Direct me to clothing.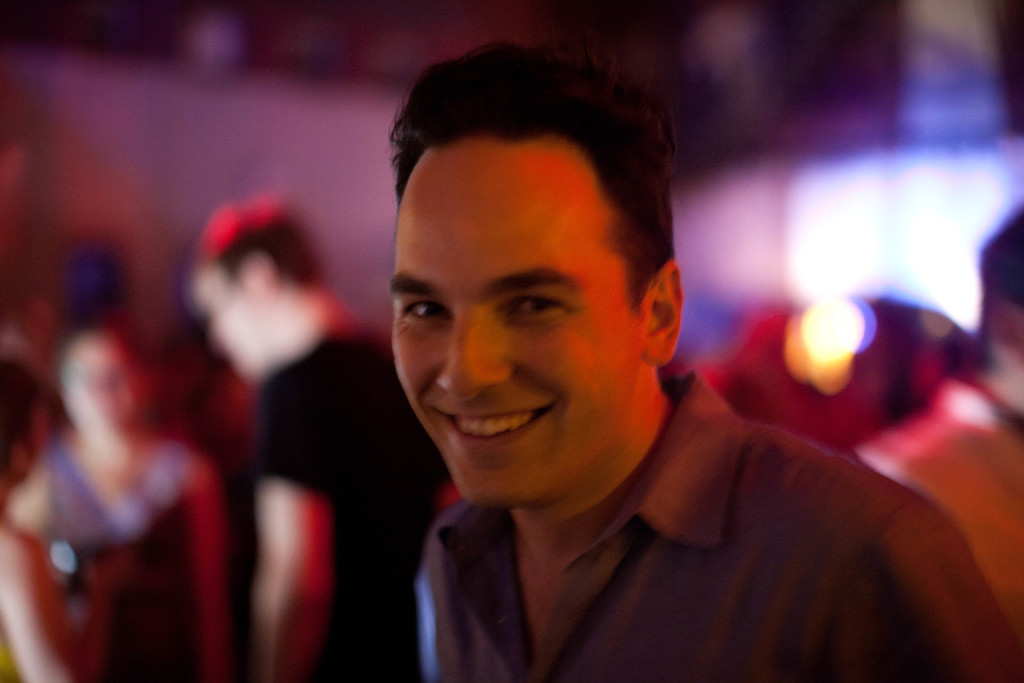
Direction: rect(851, 376, 1023, 625).
